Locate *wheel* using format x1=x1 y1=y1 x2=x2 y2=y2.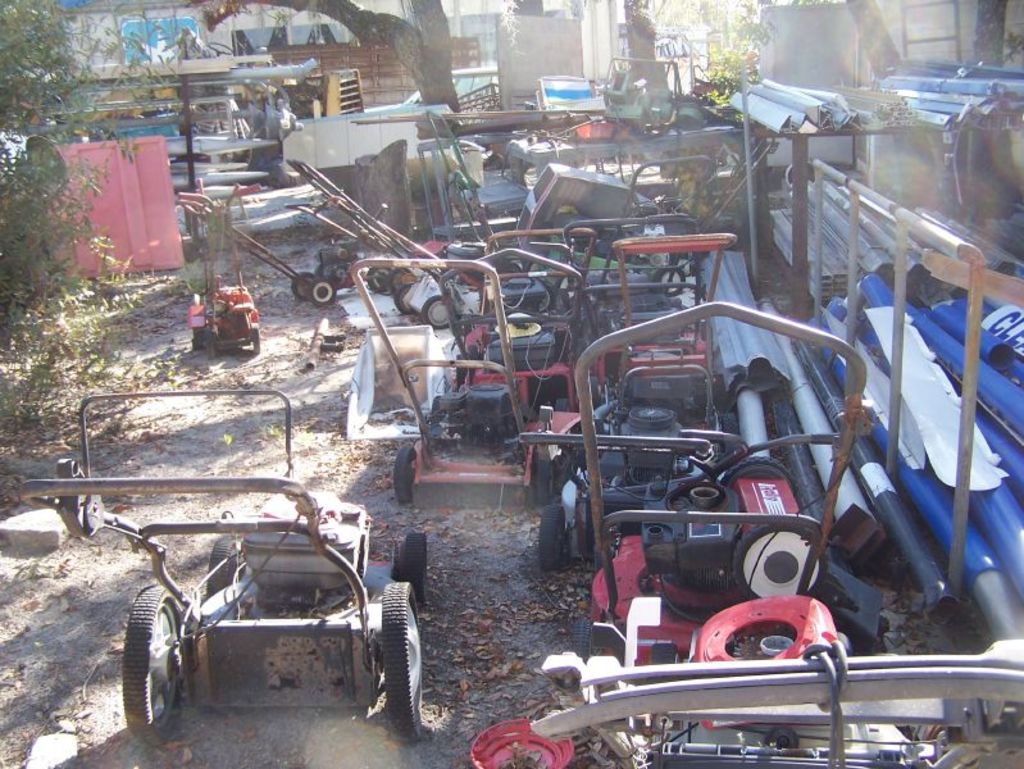
x1=293 y1=269 x2=320 y2=304.
